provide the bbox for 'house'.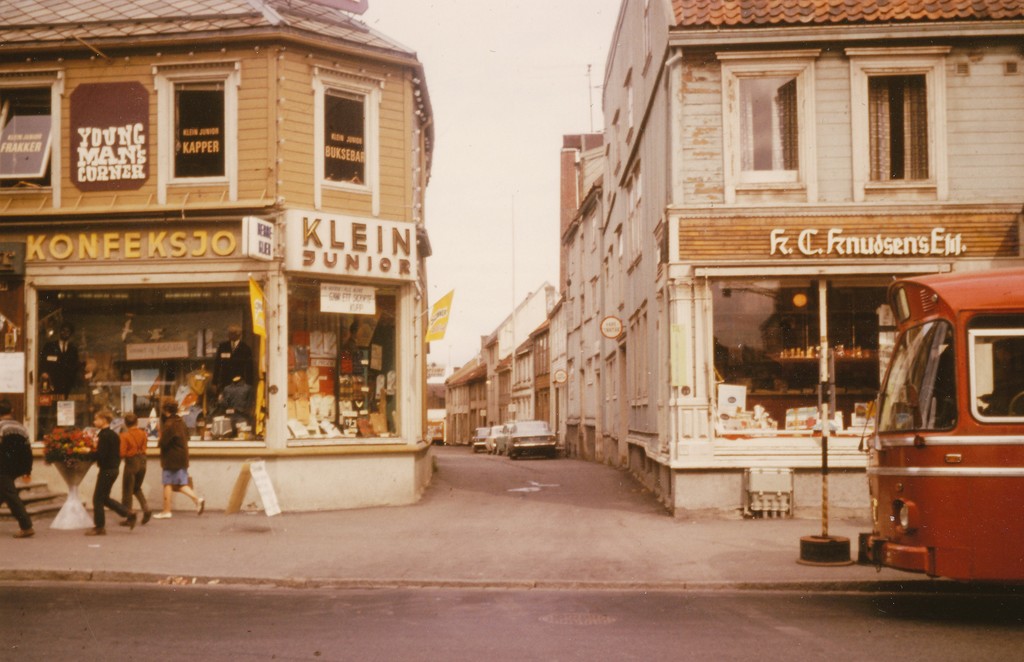
bbox(481, 273, 594, 456).
